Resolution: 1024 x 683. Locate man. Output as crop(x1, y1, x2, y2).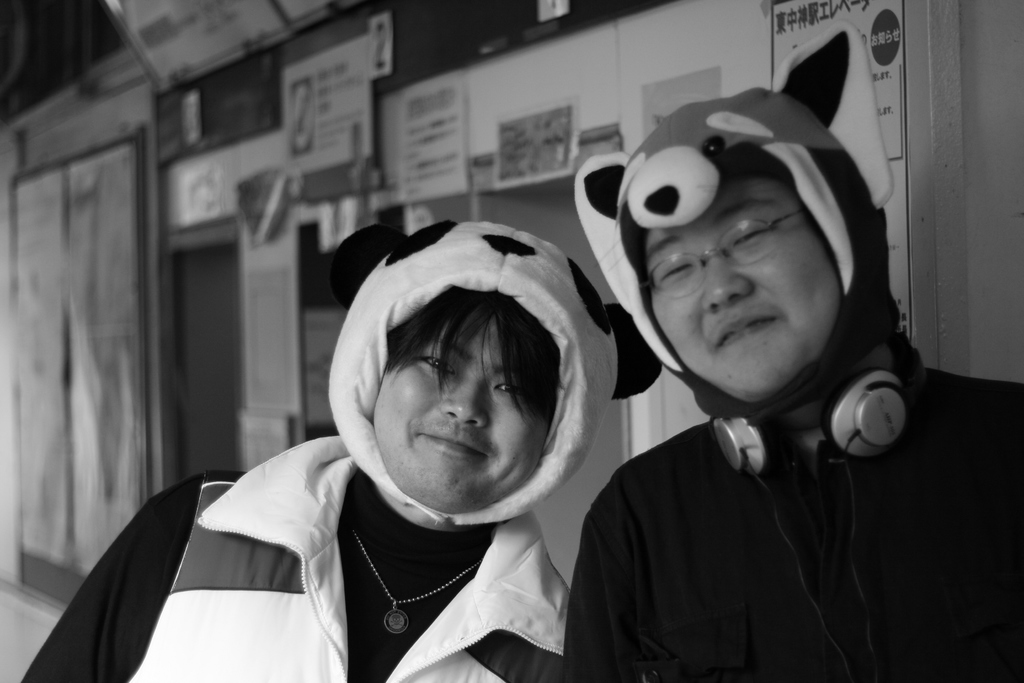
crop(563, 21, 1023, 682).
